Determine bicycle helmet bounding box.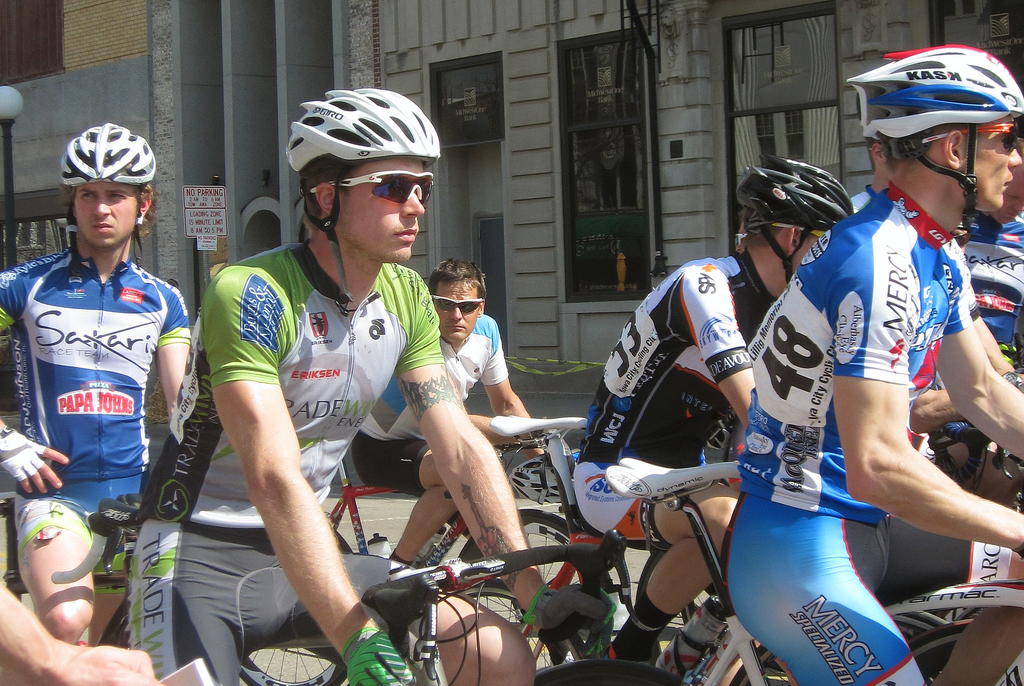
Determined: 289 86 440 174.
